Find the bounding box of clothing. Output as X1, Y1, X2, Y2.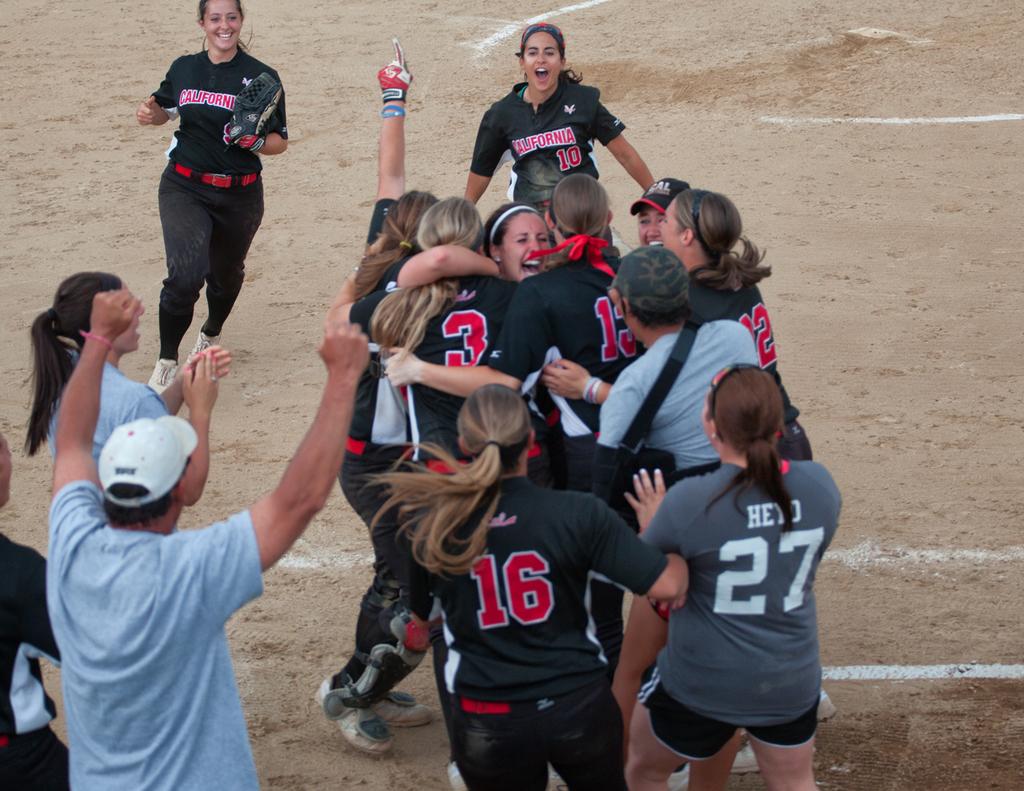
467, 78, 628, 217.
